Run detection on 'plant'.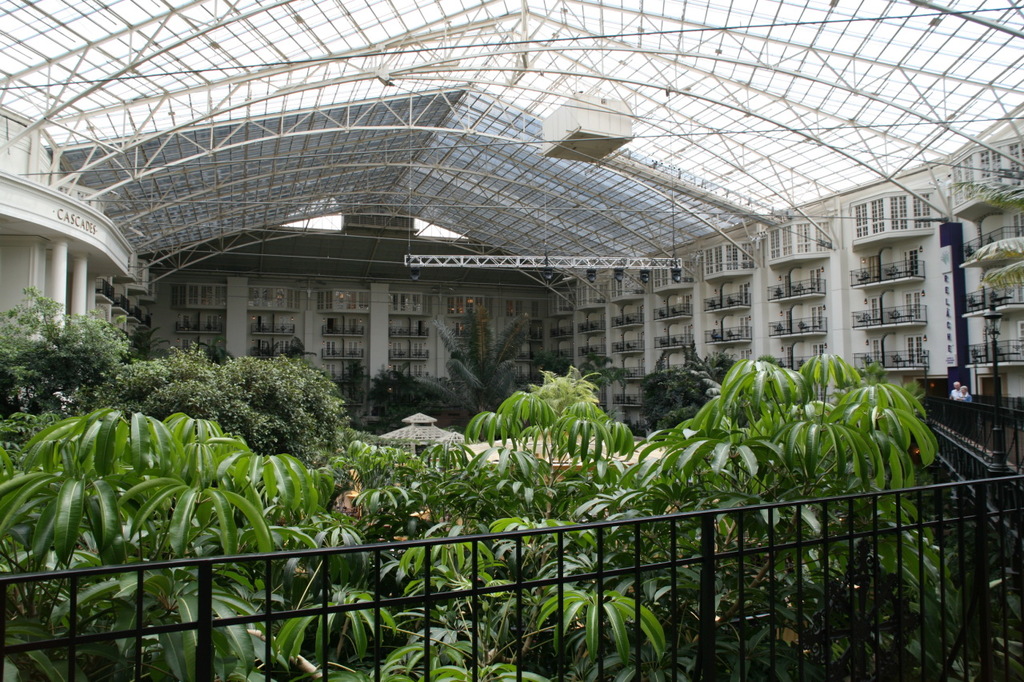
Result: {"left": 219, "top": 349, "right": 355, "bottom": 464}.
